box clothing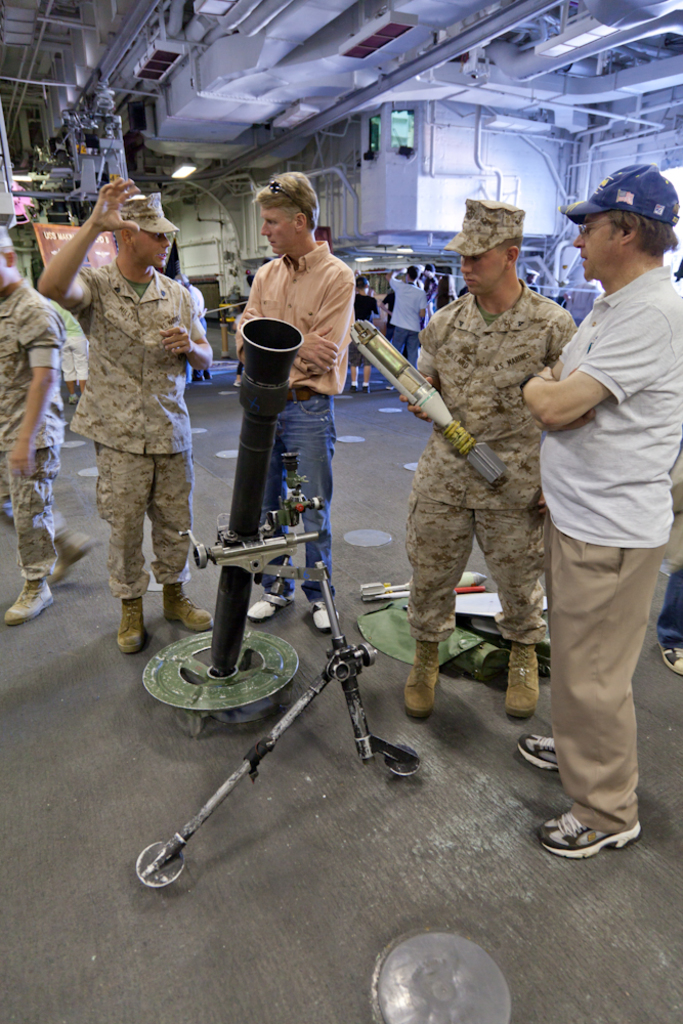
select_region(54, 294, 88, 379)
